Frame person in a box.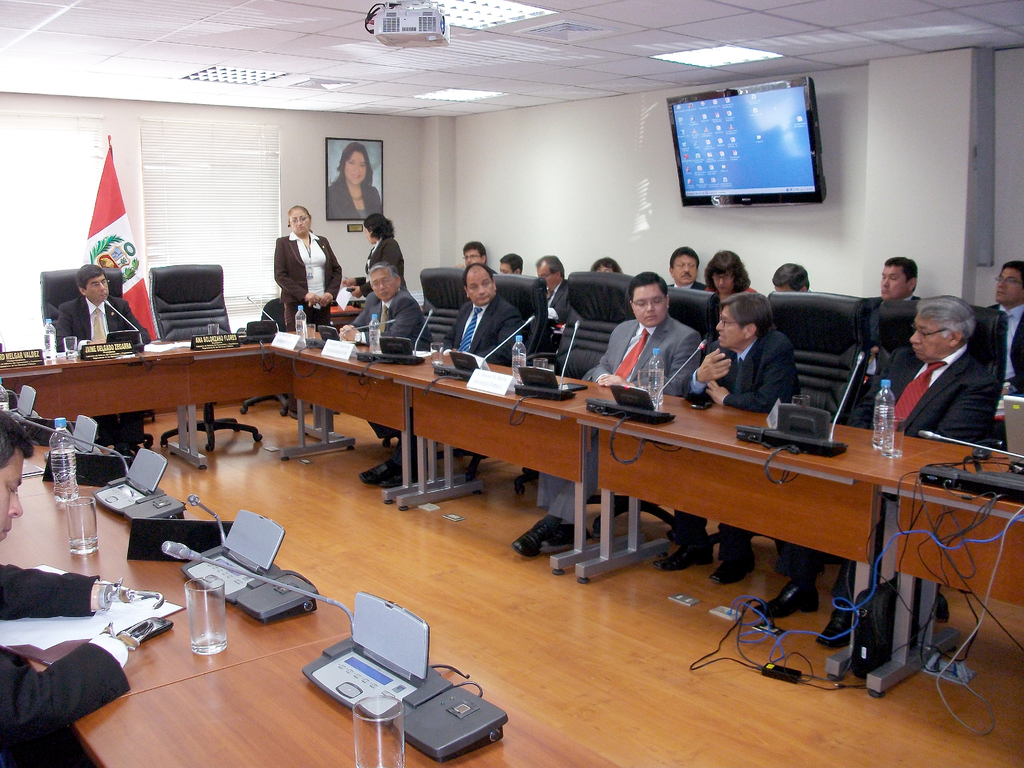
Rect(749, 292, 992, 650).
